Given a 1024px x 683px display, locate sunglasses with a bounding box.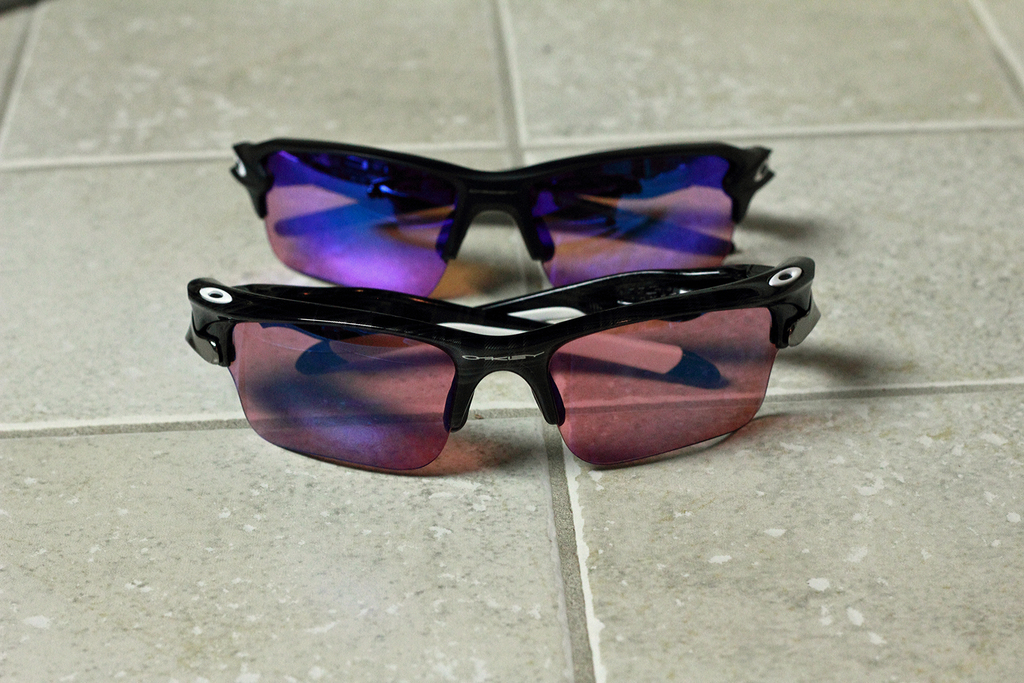
Located: [184,258,821,467].
